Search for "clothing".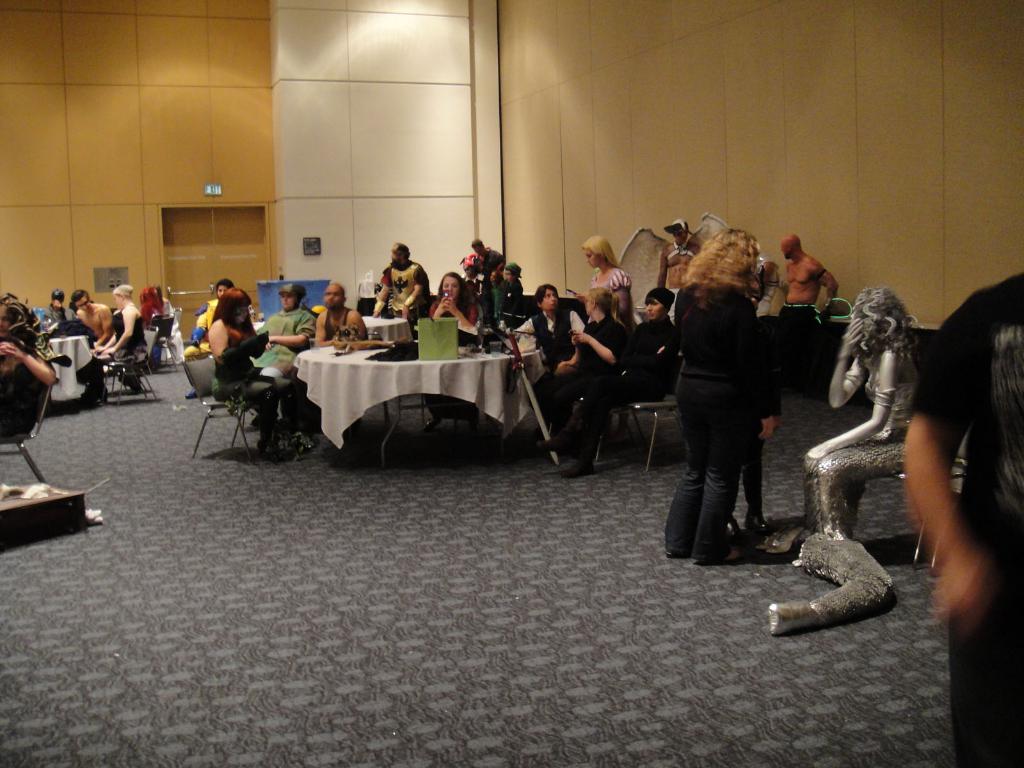
Found at box=[764, 301, 824, 377].
